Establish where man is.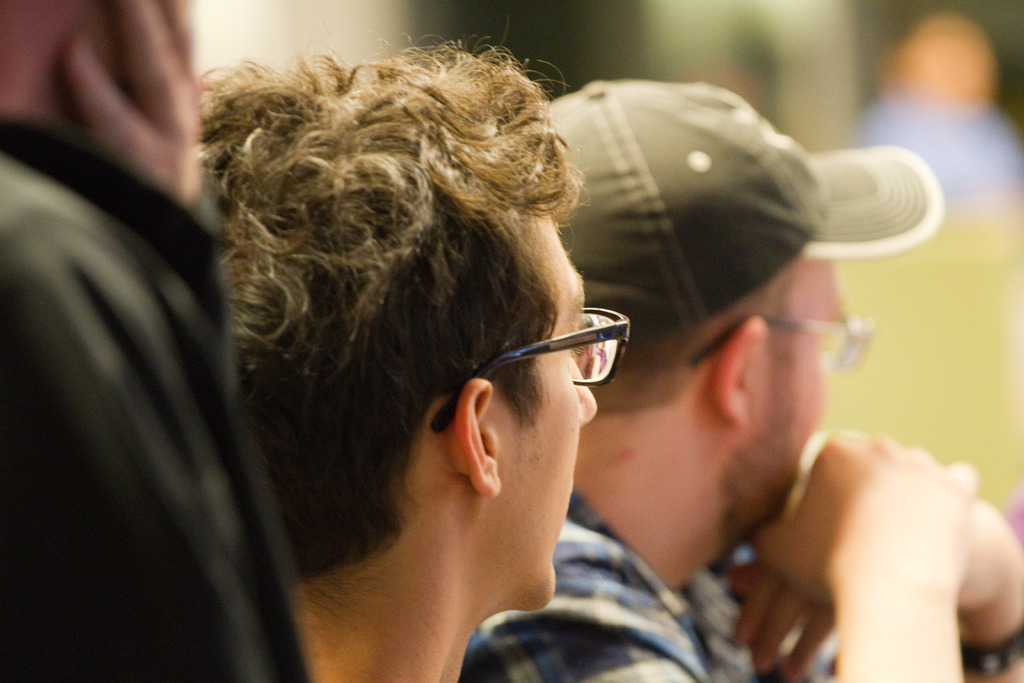
Established at detection(199, 30, 635, 682).
